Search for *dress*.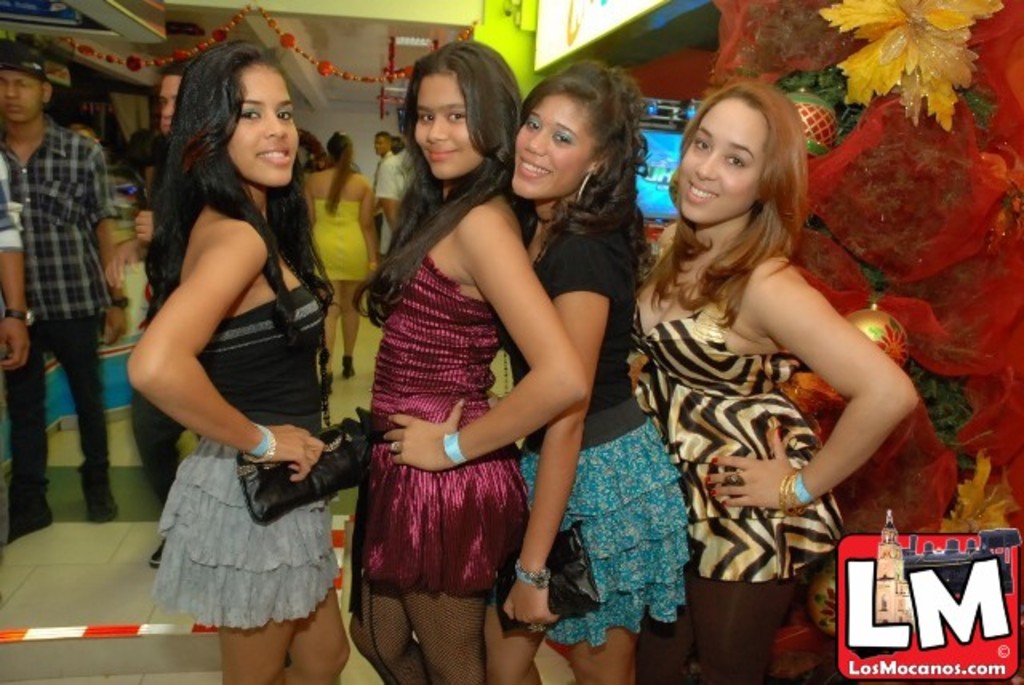
Found at crop(358, 253, 533, 602).
